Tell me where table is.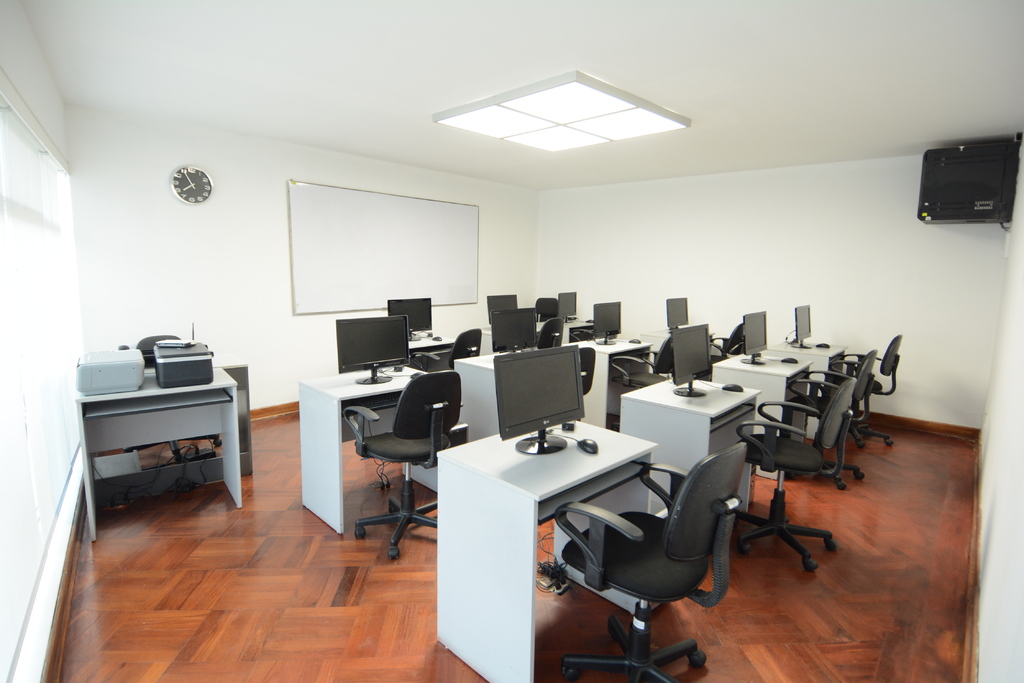
table is at [left=571, top=337, right=651, bottom=431].
